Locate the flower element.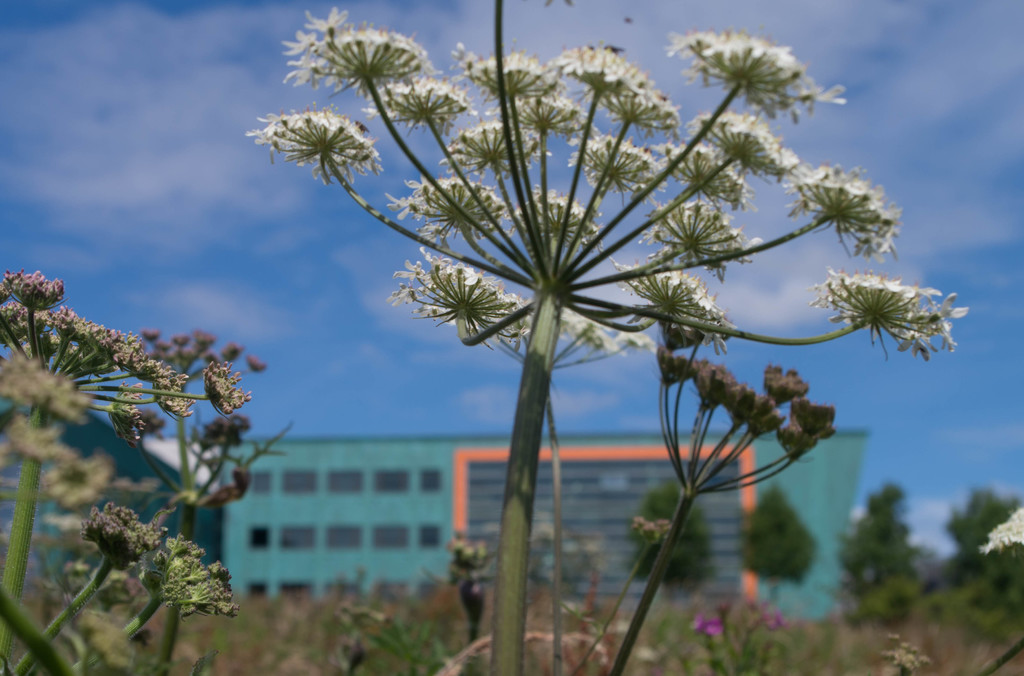
Element bbox: select_region(883, 631, 932, 675).
